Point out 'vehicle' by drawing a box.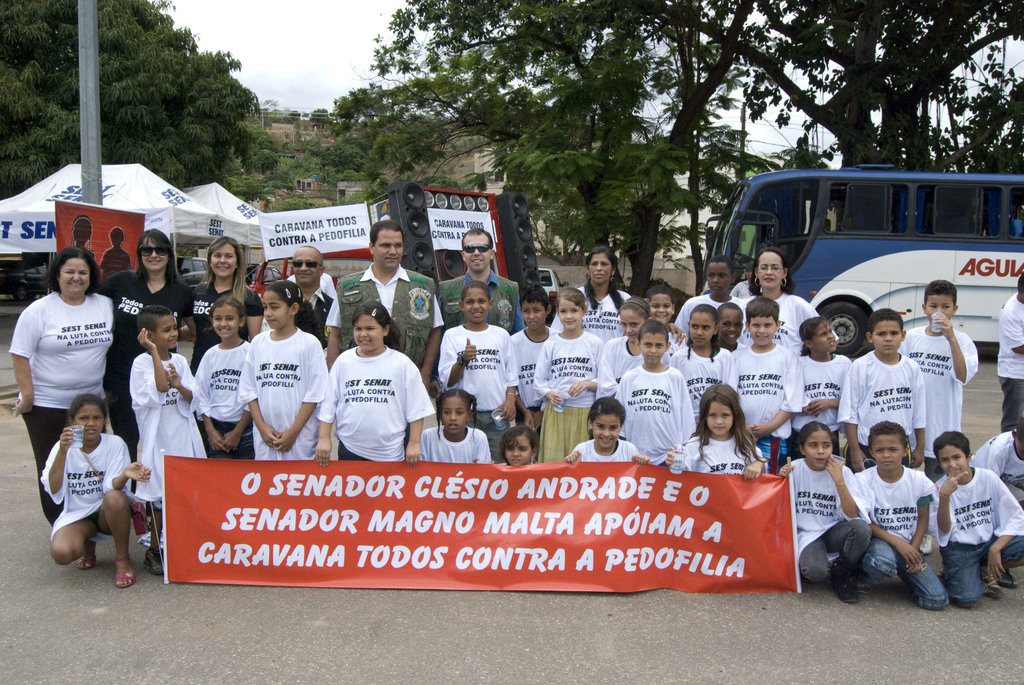
x1=11 y1=260 x2=53 y2=308.
